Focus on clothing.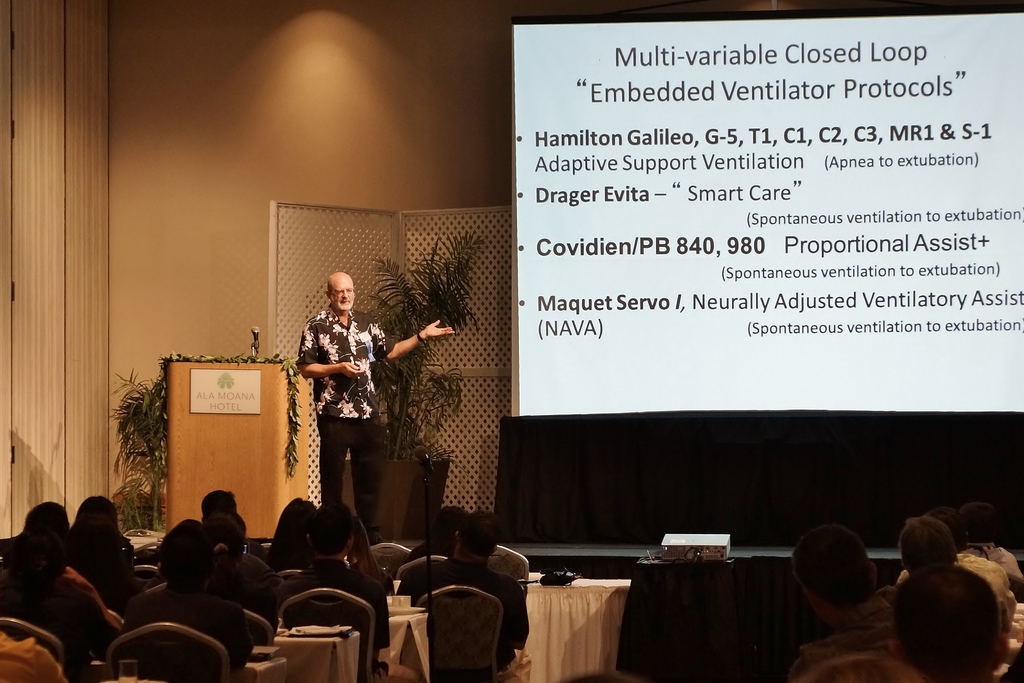
Focused at bbox(394, 555, 534, 673).
